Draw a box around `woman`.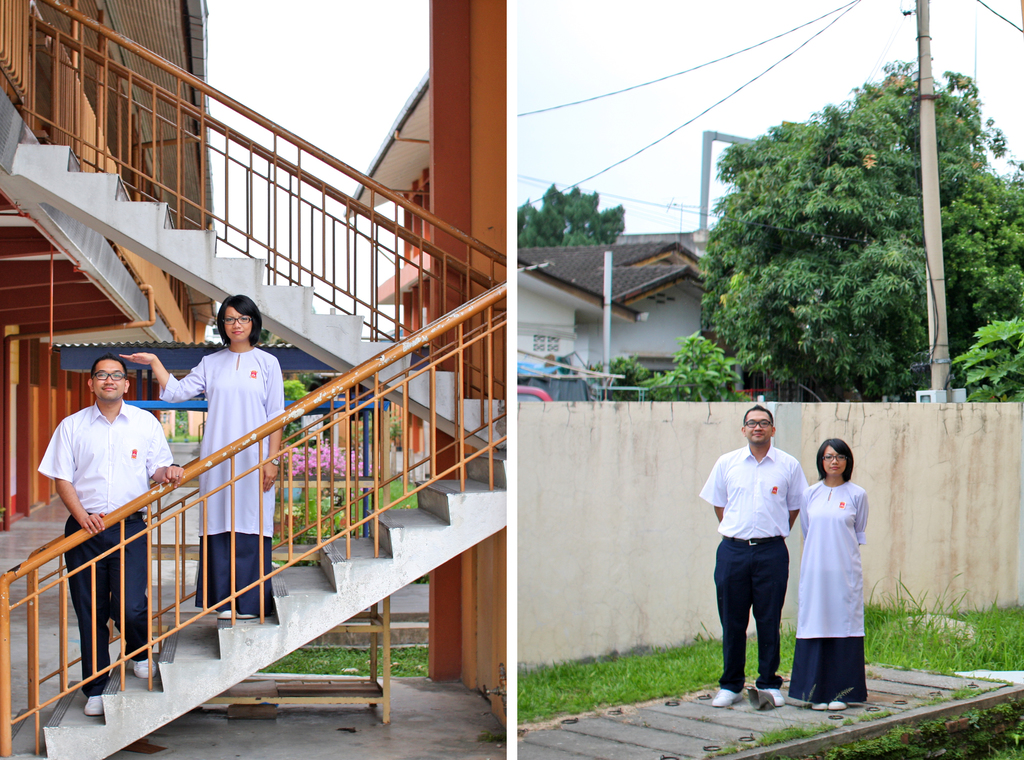
(796,439,882,704).
